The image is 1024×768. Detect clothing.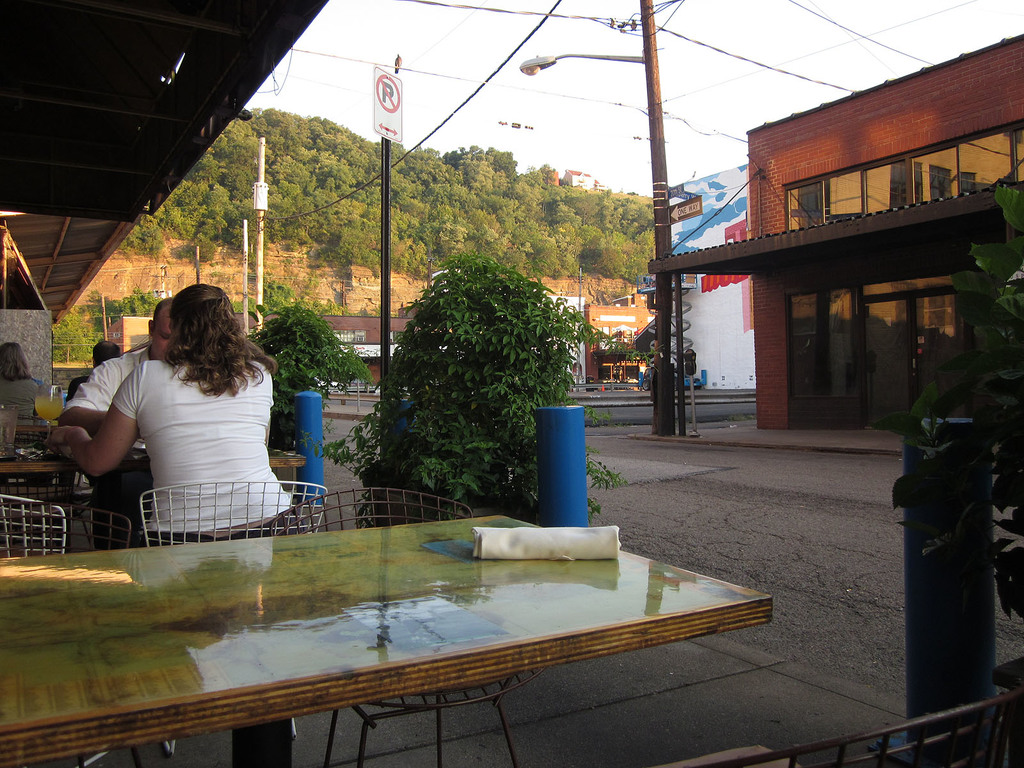
Detection: BBox(108, 324, 321, 534).
